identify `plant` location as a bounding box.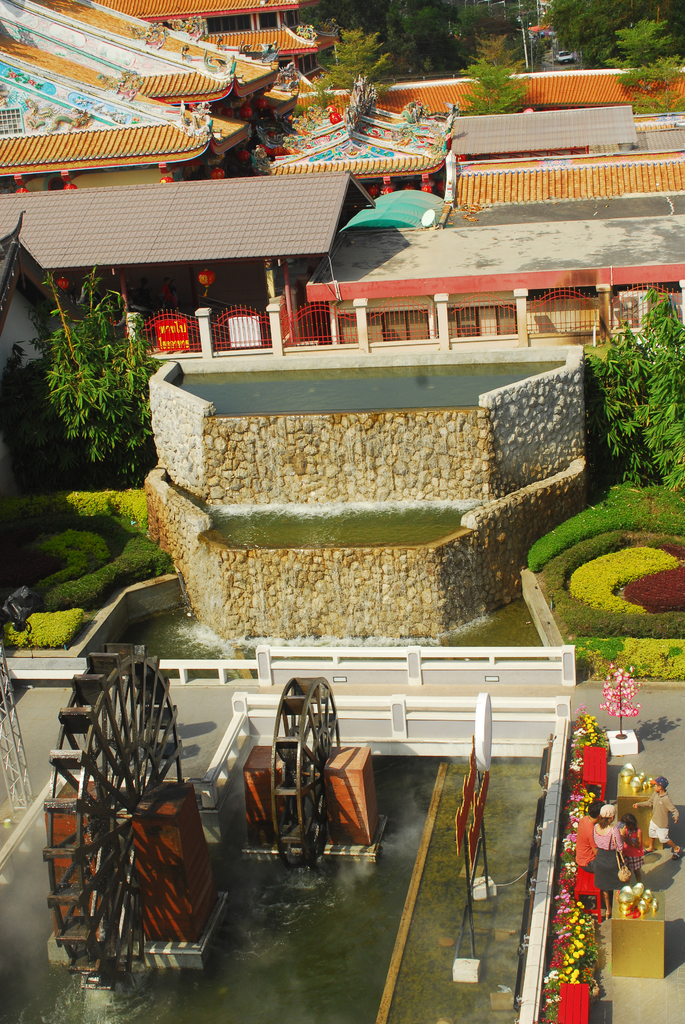
locate(570, 710, 596, 738).
